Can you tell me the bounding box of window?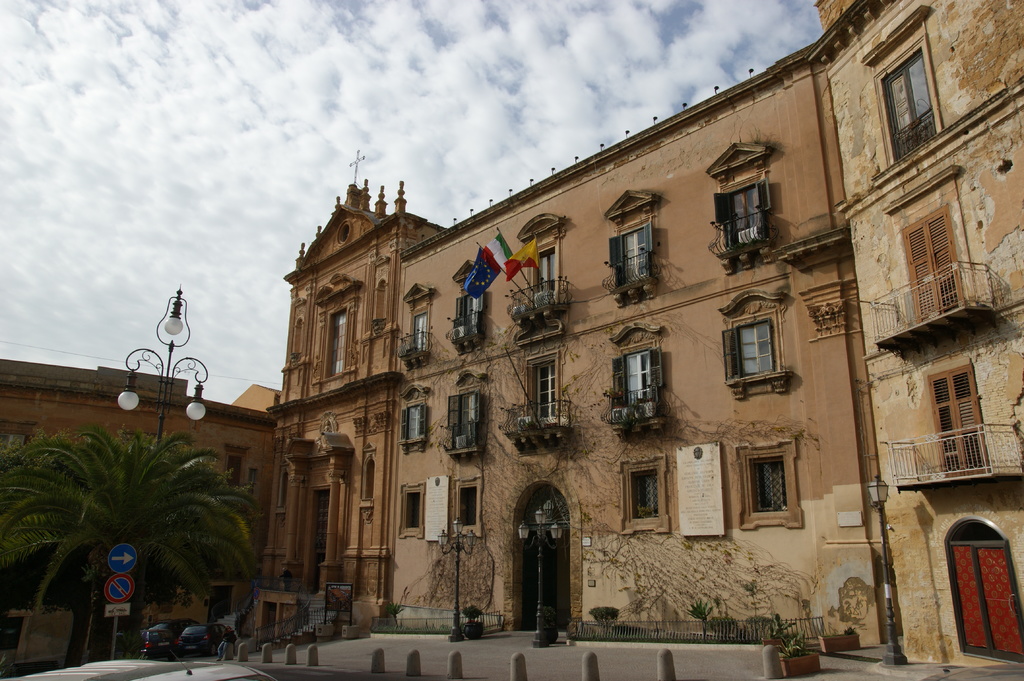
x1=534, y1=244, x2=556, y2=303.
